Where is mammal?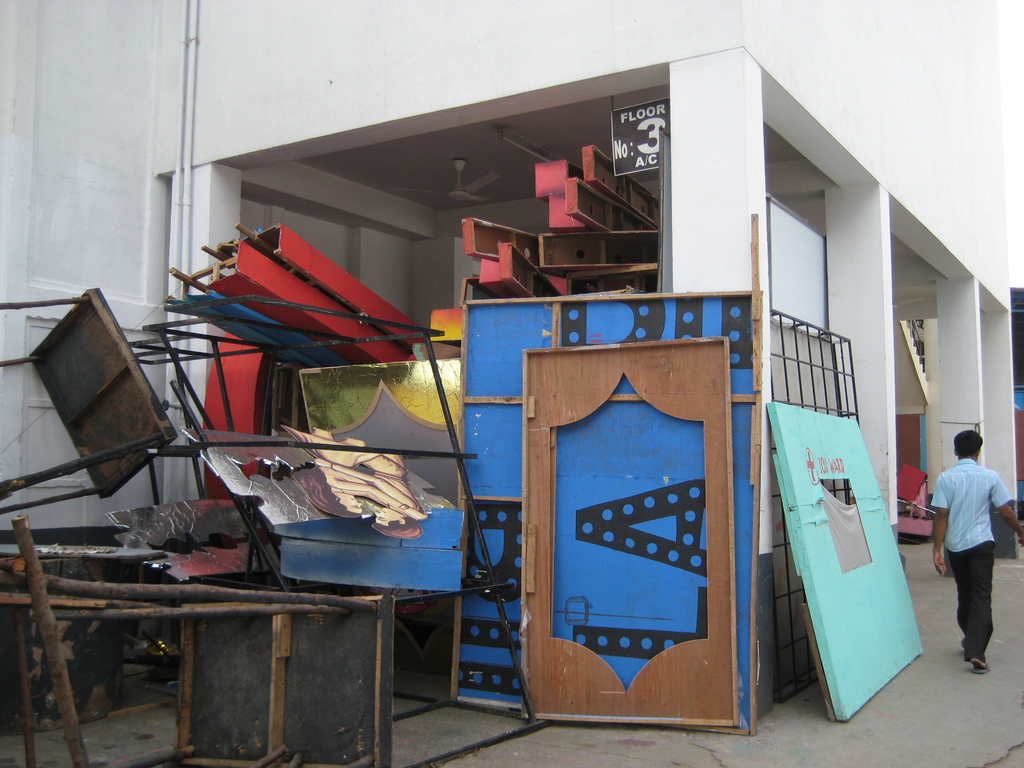
[933,435,1015,667].
